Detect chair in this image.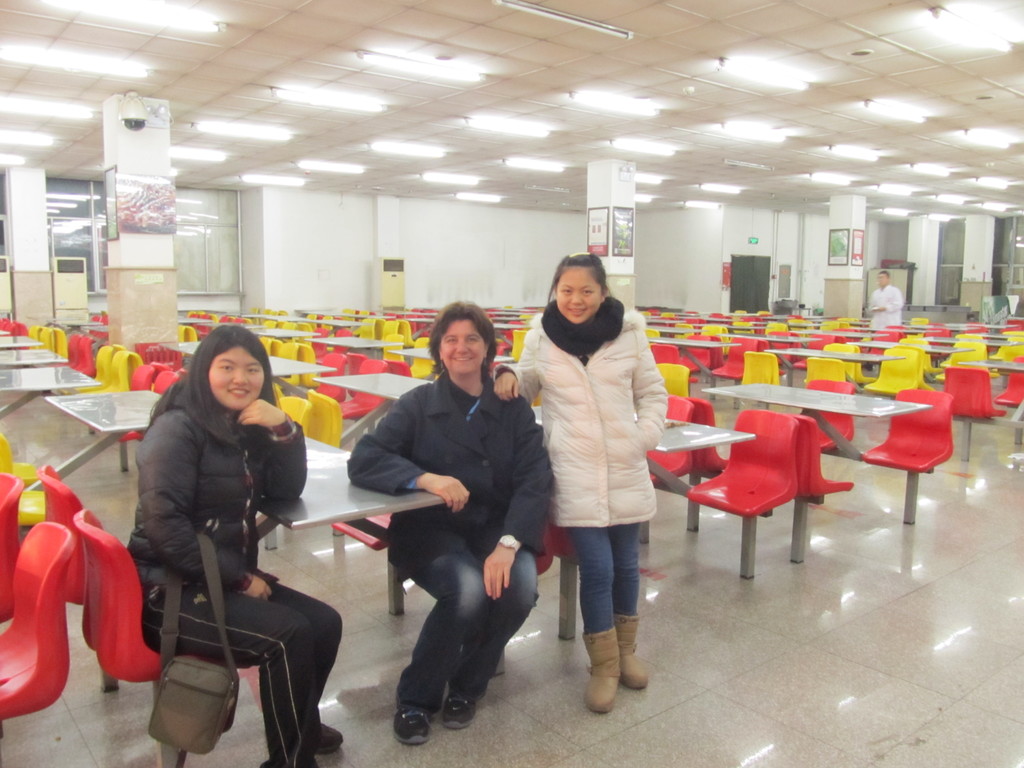
Detection: x1=0, y1=519, x2=74, y2=733.
